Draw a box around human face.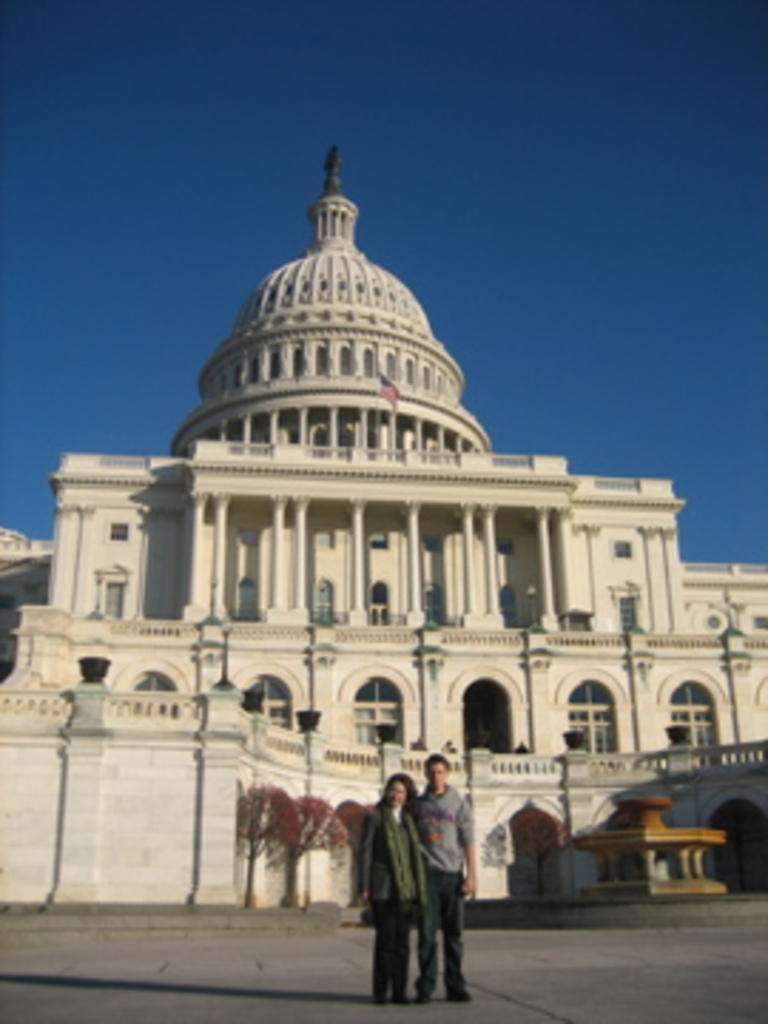
Rect(384, 777, 410, 802).
